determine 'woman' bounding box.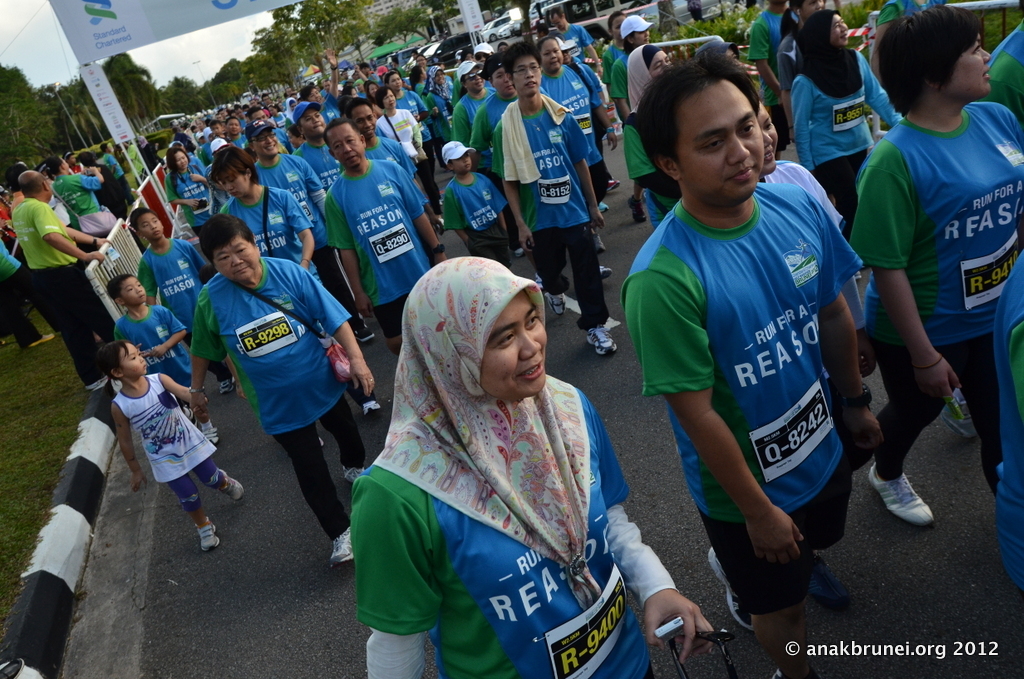
Determined: locate(787, 6, 902, 243).
